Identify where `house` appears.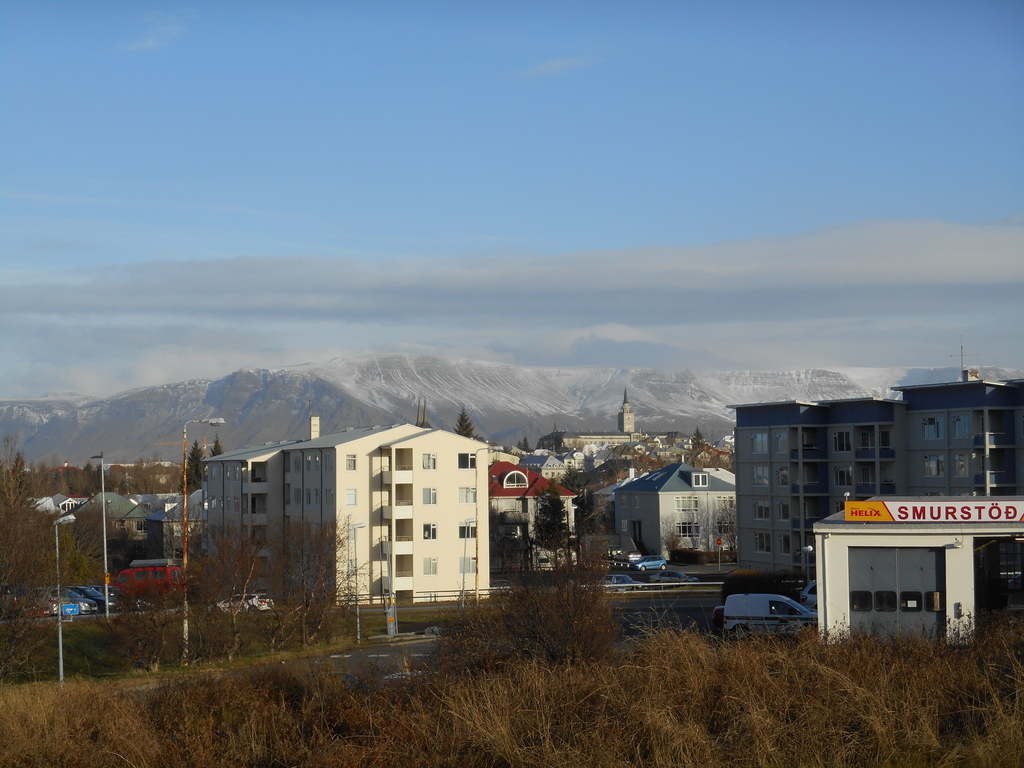
Appears at <bbox>722, 371, 1023, 573</bbox>.
